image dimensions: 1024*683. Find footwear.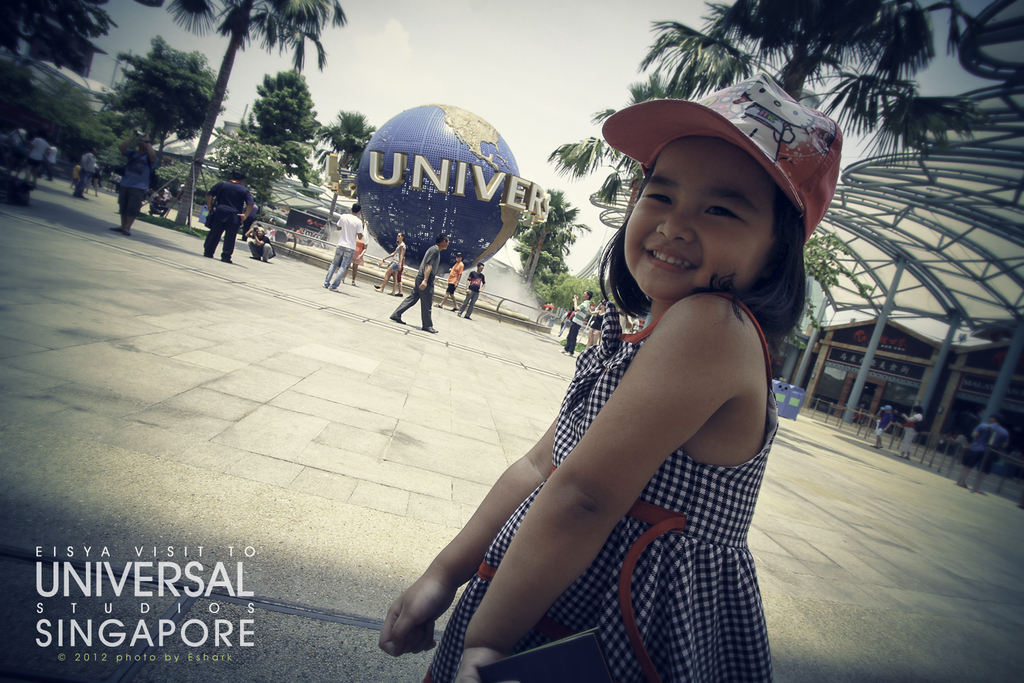
<box>110,227,119,230</box>.
